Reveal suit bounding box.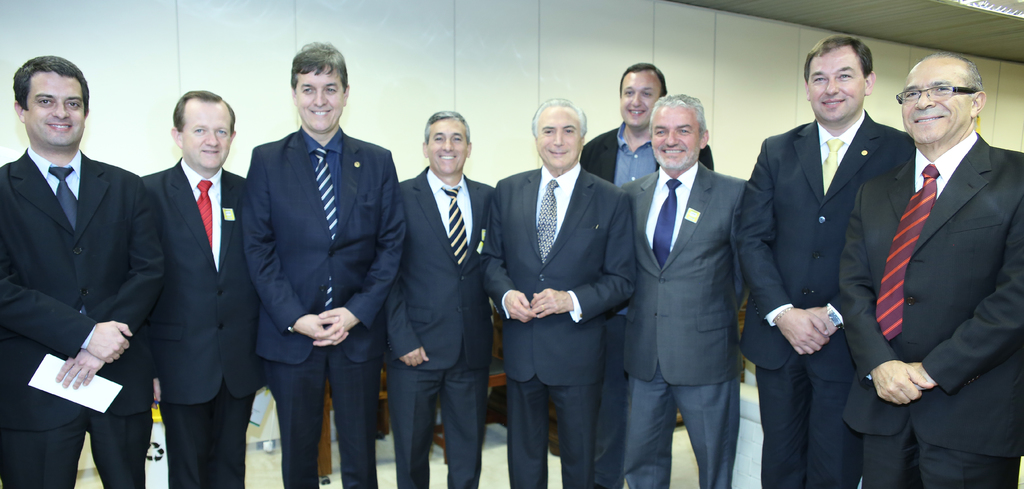
Revealed: bbox(479, 164, 637, 488).
